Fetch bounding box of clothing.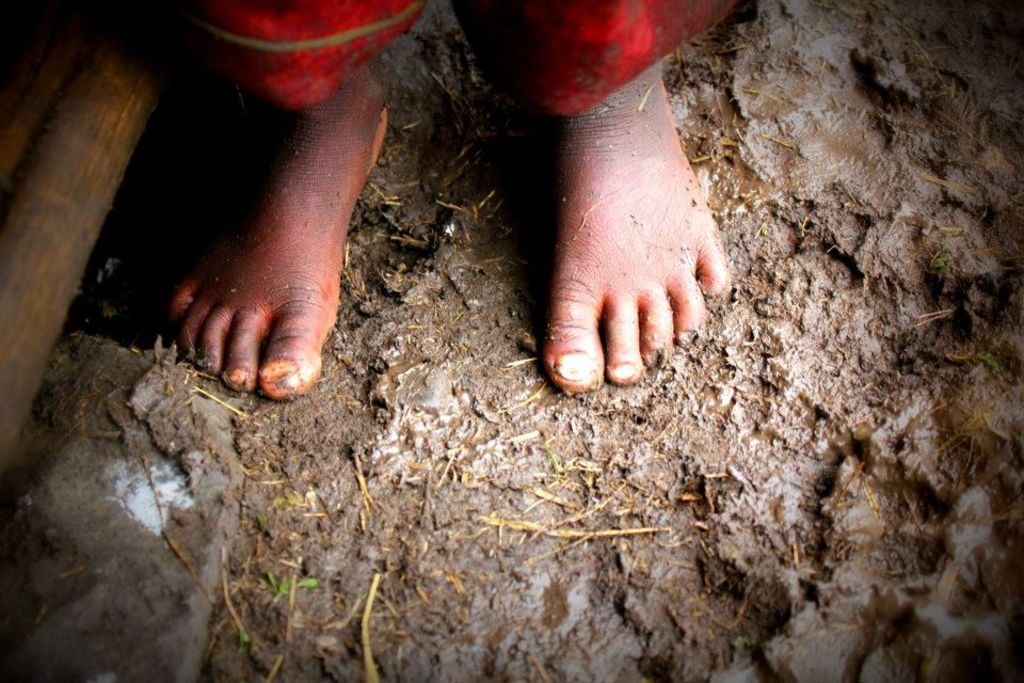
Bbox: 204:0:734:112.
